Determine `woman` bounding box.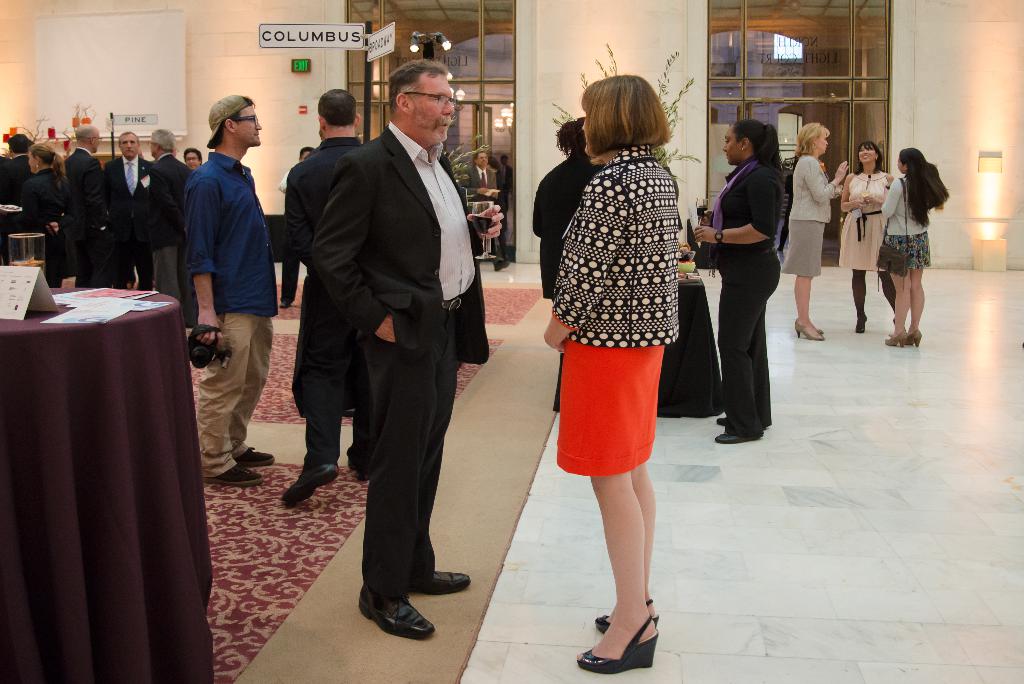
Determined: (x1=876, y1=141, x2=945, y2=348).
